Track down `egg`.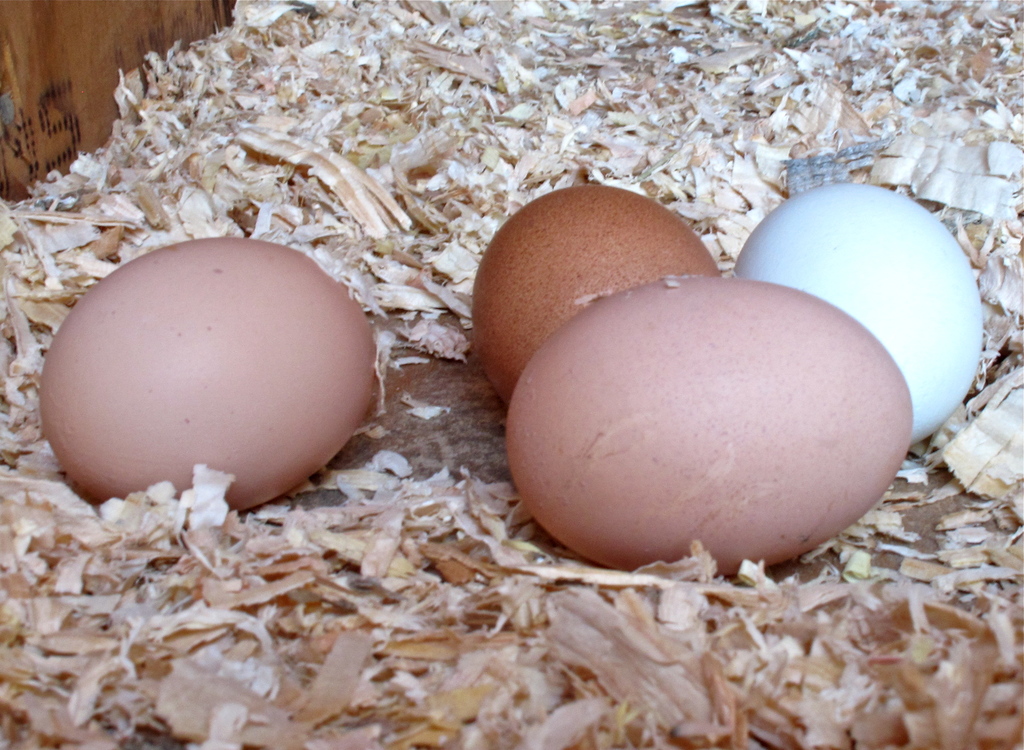
Tracked to 735, 181, 982, 443.
